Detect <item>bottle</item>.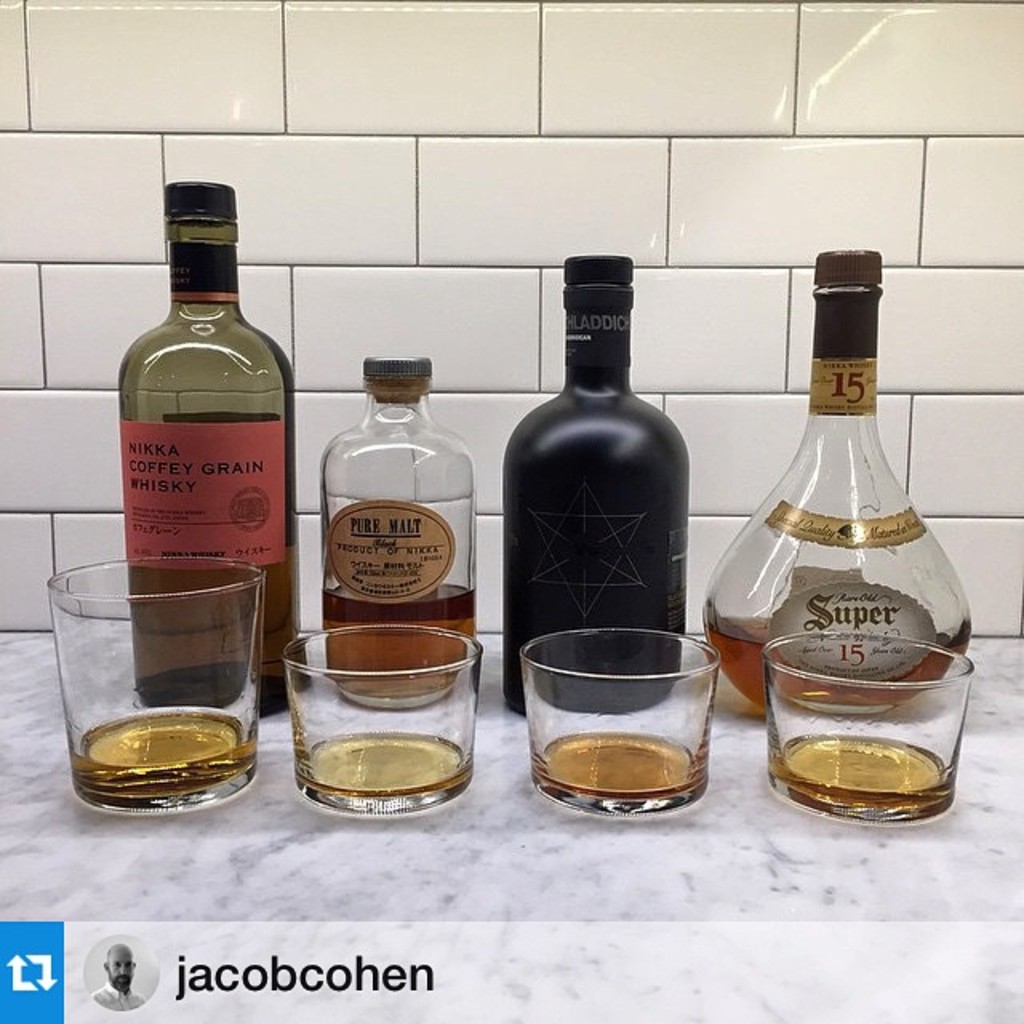
Detected at select_region(120, 179, 286, 672).
